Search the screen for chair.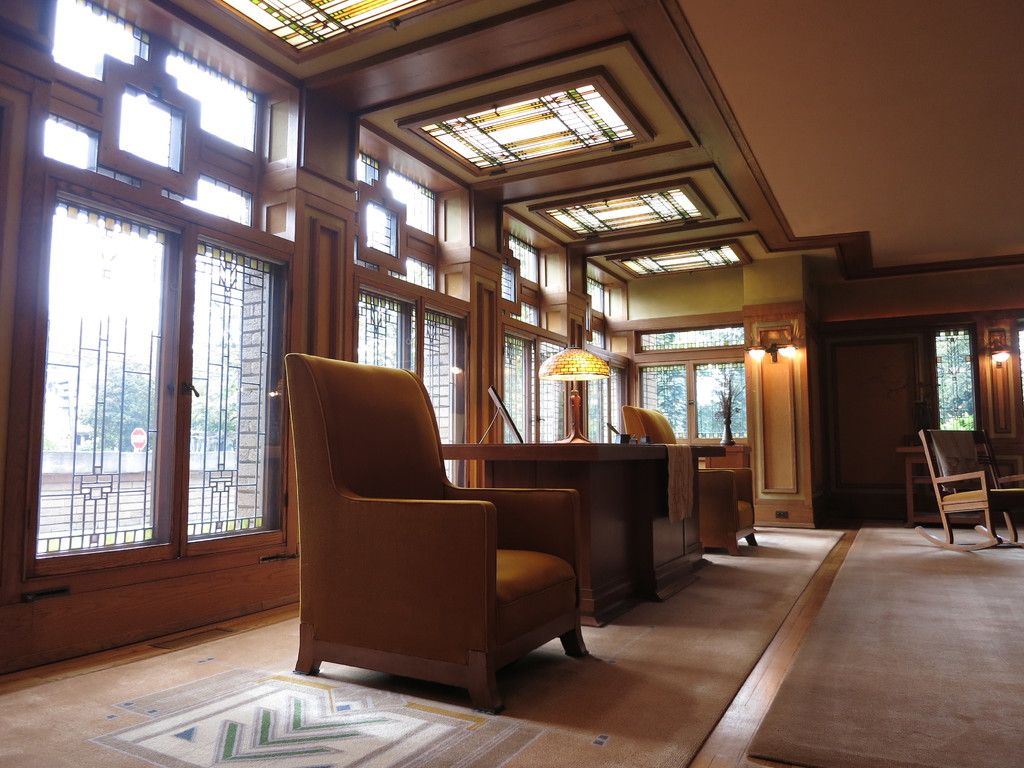
Found at region(276, 344, 588, 712).
